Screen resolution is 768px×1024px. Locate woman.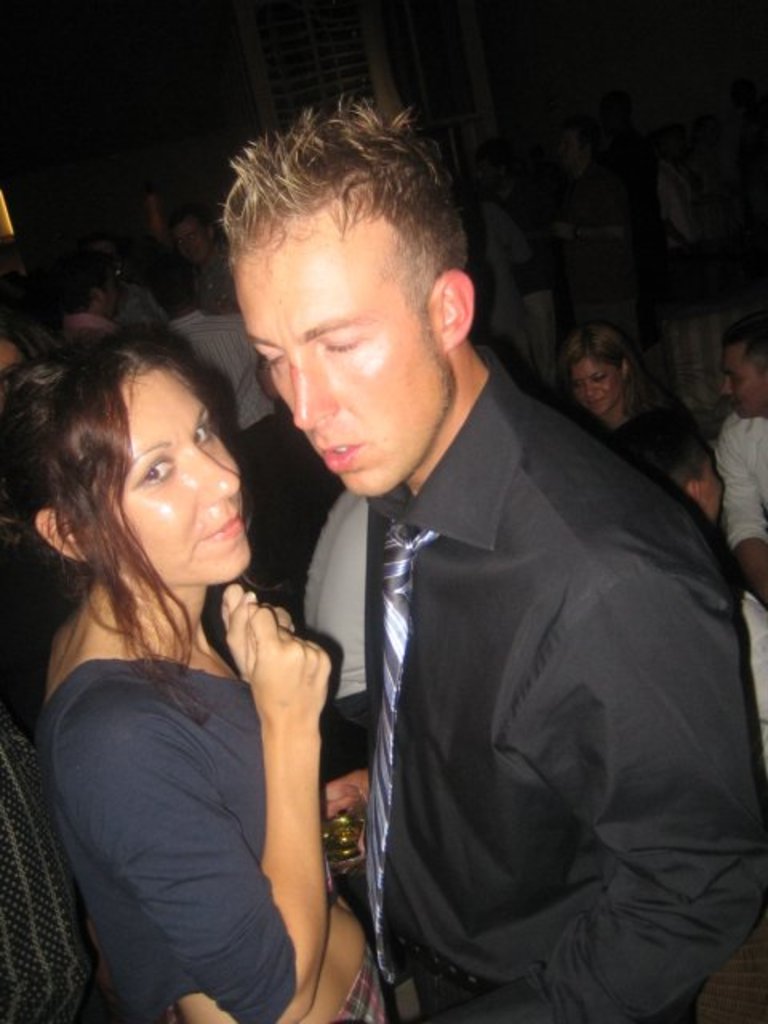
region(554, 330, 677, 458).
